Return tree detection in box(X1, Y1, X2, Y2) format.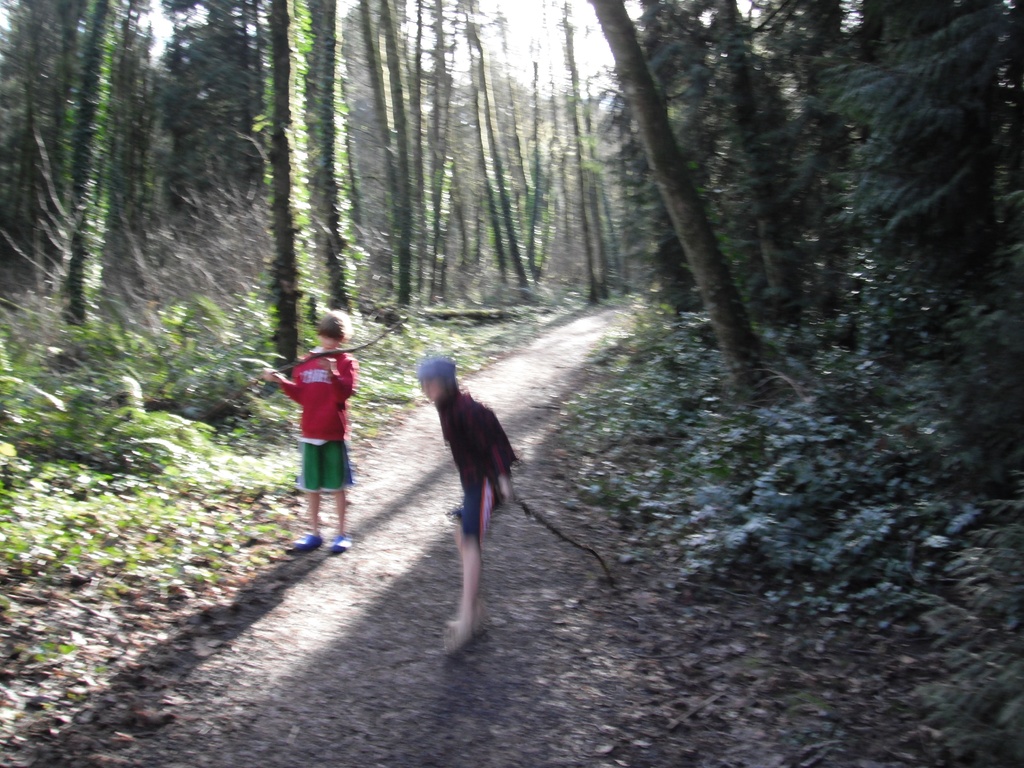
box(556, 0, 608, 311).
